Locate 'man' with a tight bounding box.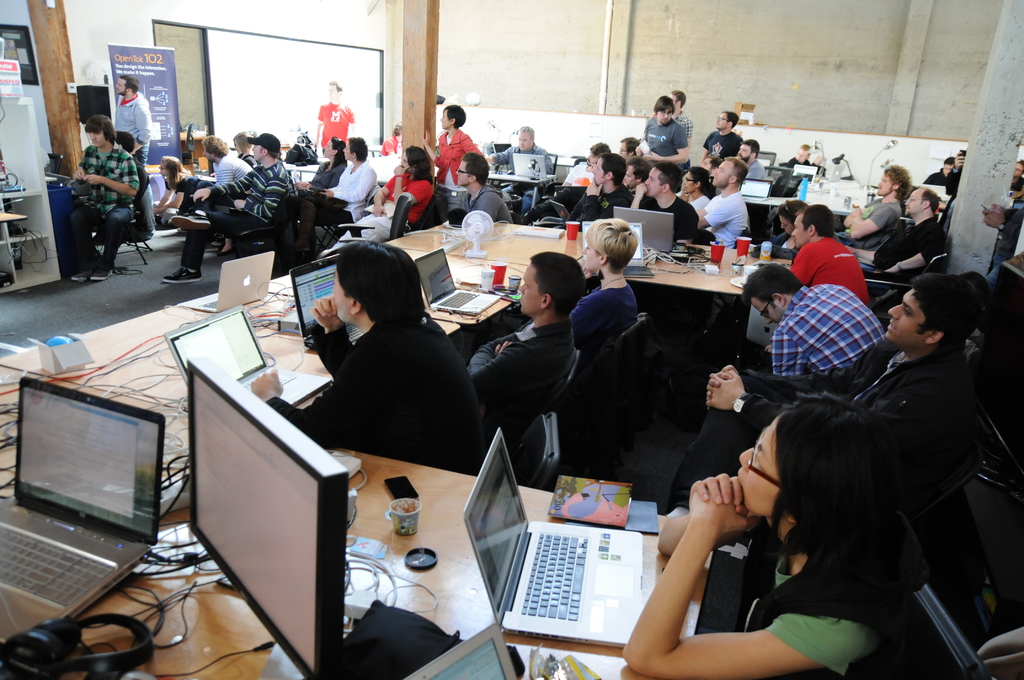
locate(689, 155, 752, 248).
